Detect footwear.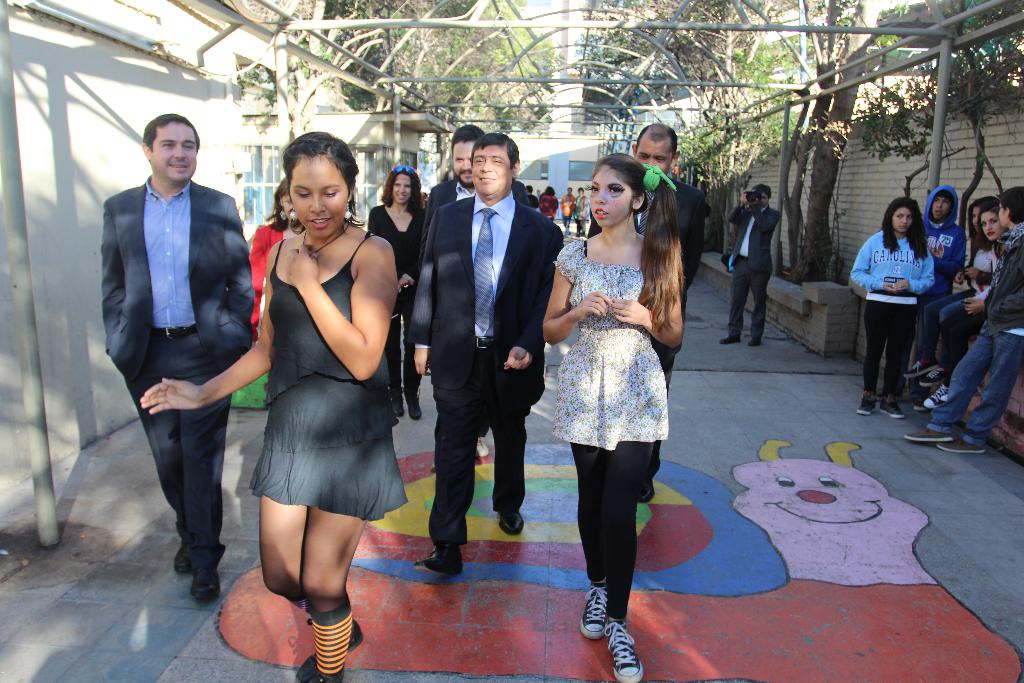
Detected at 904/359/931/378.
